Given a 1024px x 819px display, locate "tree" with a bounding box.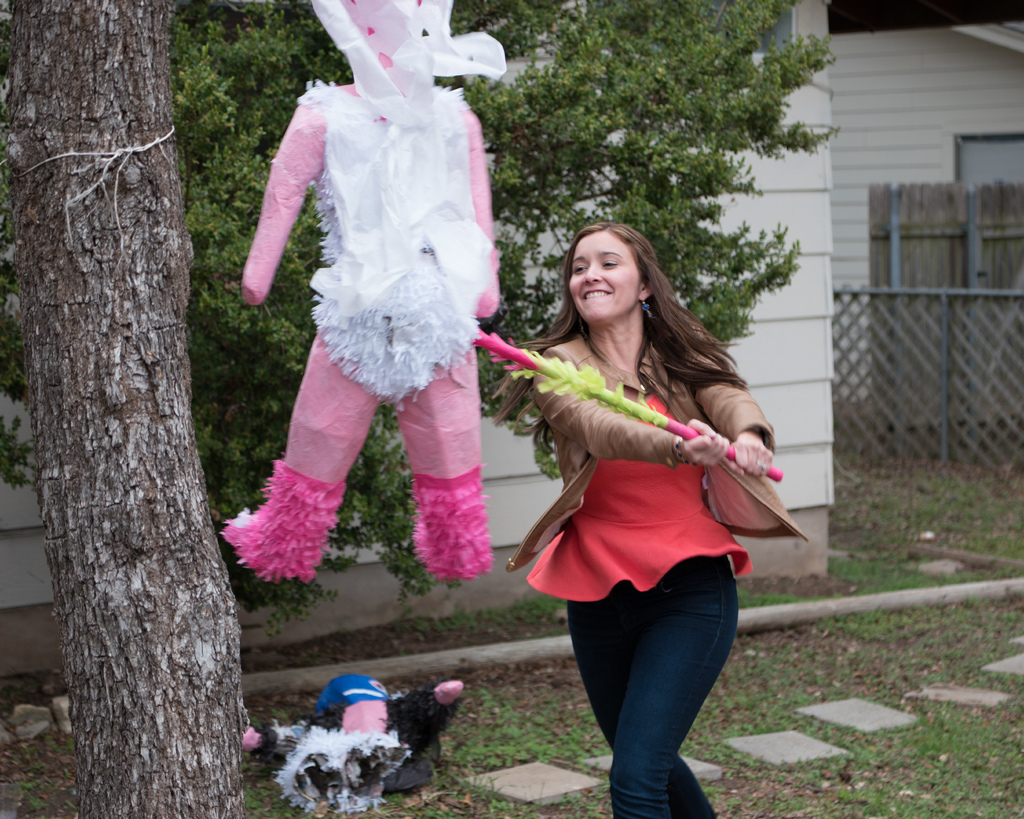
Located: {"x1": 19, "y1": 23, "x2": 254, "y2": 772}.
